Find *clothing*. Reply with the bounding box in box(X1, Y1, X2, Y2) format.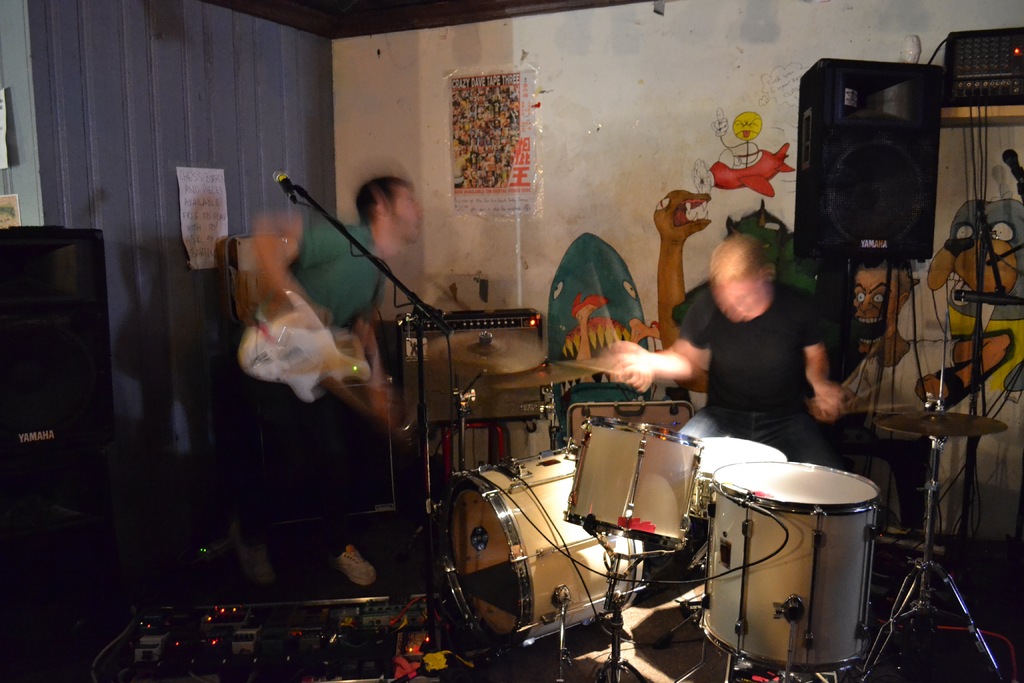
box(840, 337, 961, 533).
